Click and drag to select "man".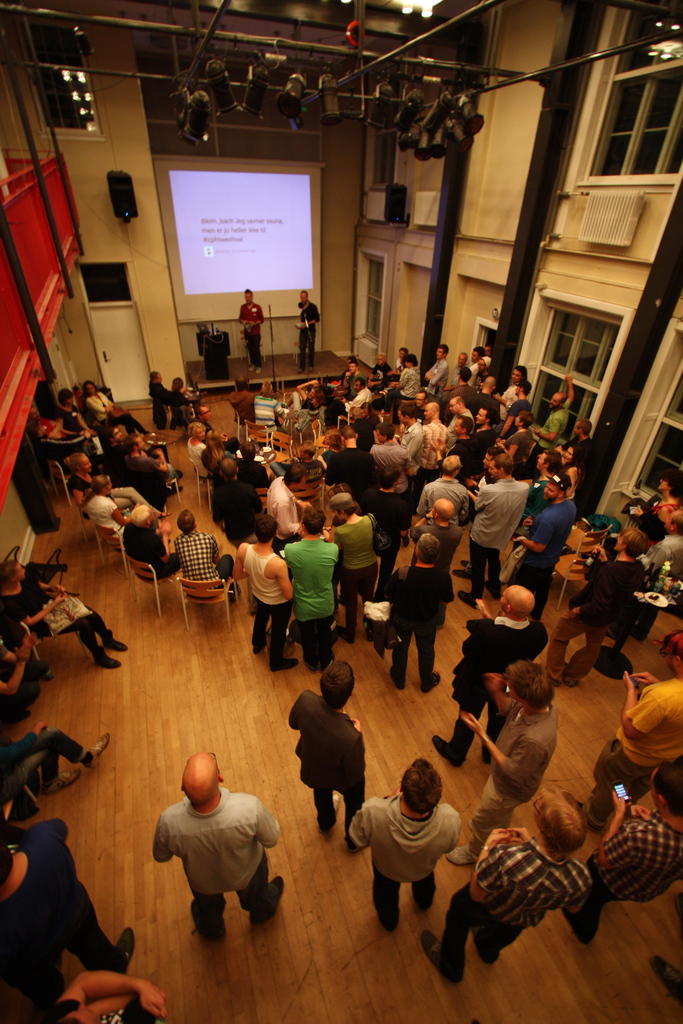
Selection: x1=432 y1=586 x2=552 y2=764.
